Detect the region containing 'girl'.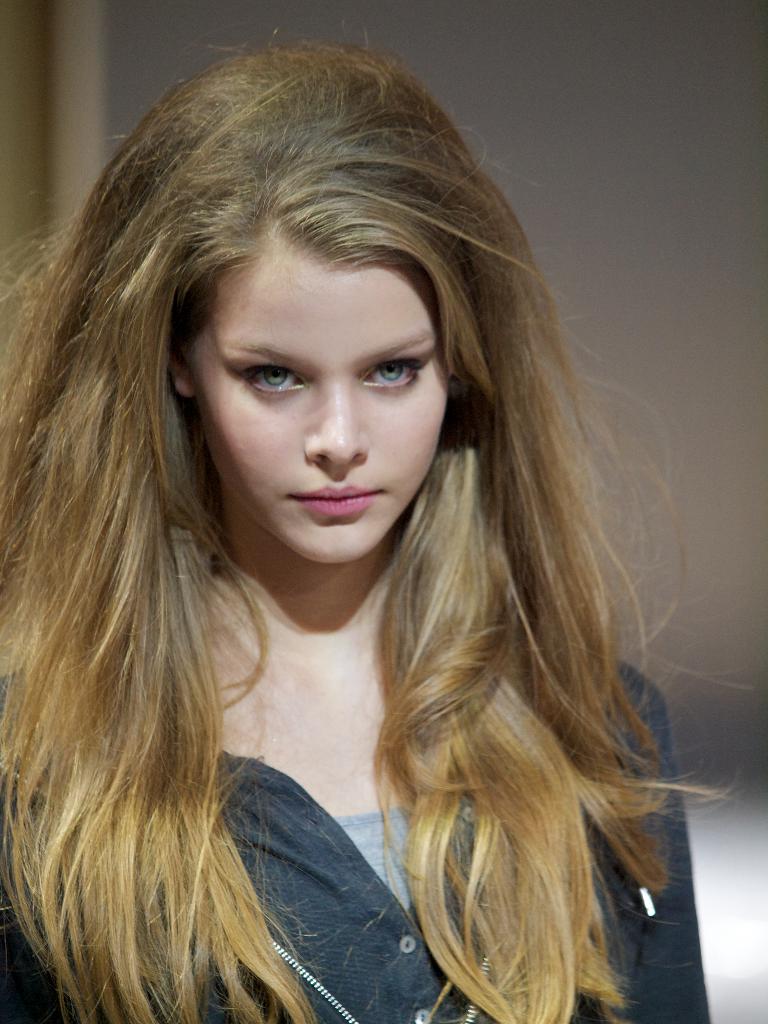
0/22/756/1023.
